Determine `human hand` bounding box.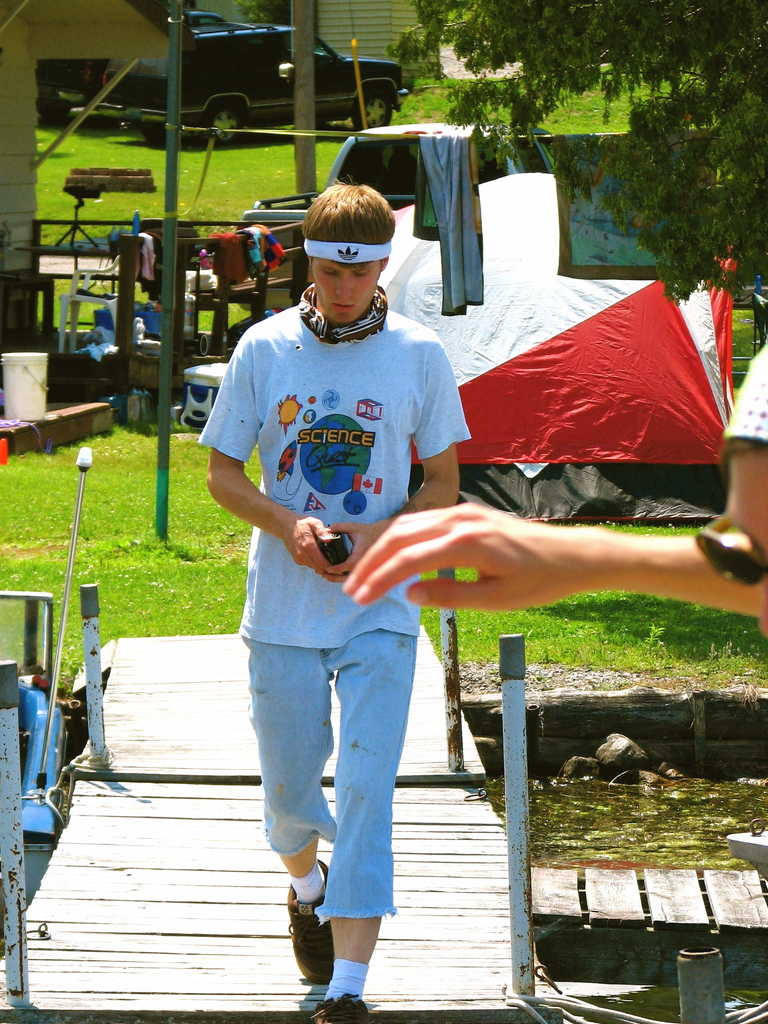
Determined: 317/522/386/580.
